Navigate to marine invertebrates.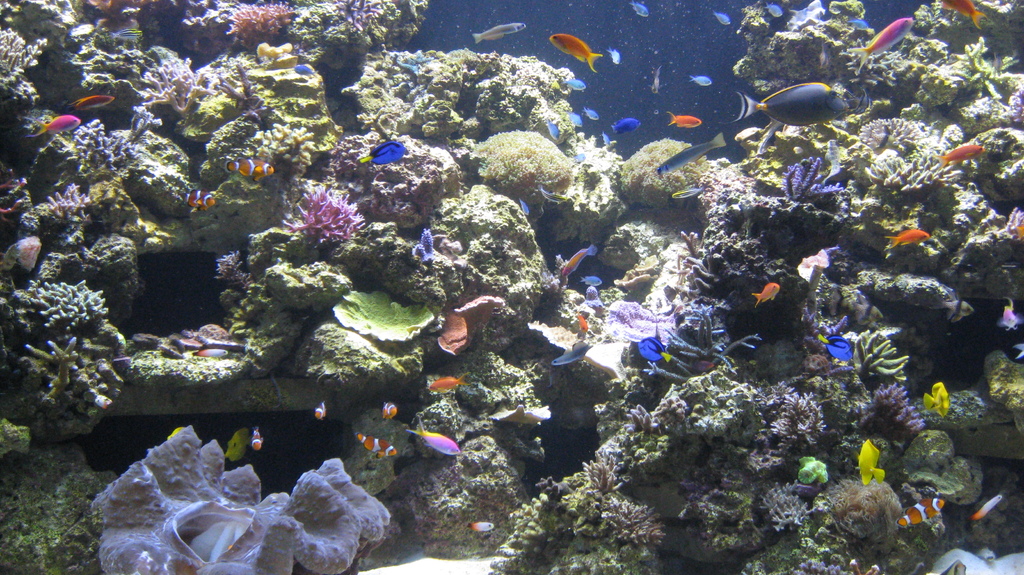
Navigation target: {"x1": 895, "y1": 500, "x2": 943, "y2": 526}.
